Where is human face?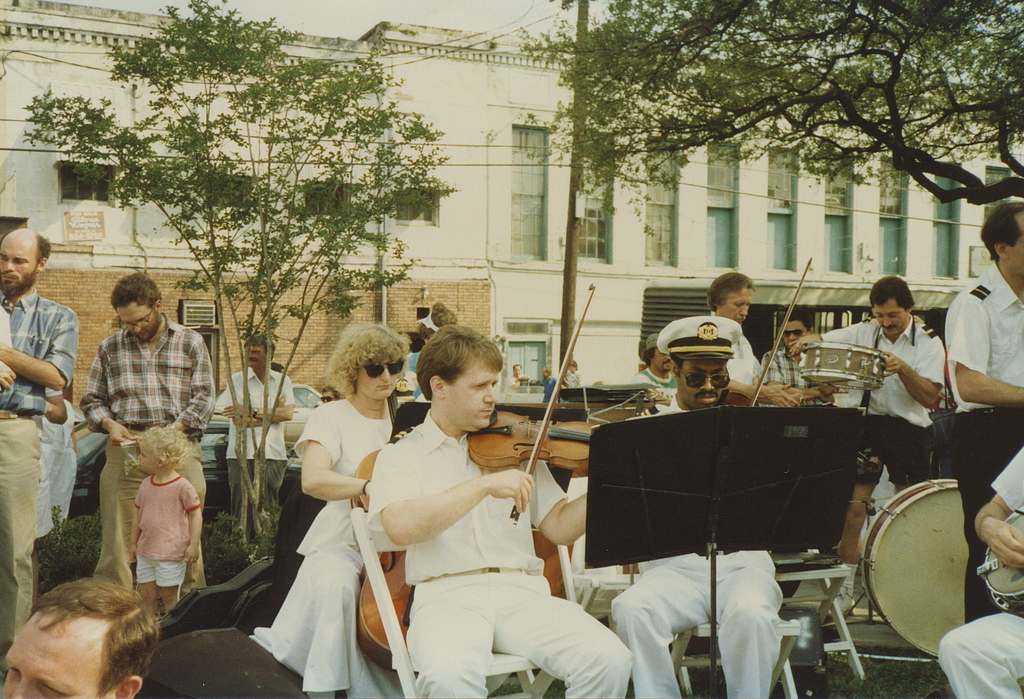
bbox(136, 444, 162, 472).
